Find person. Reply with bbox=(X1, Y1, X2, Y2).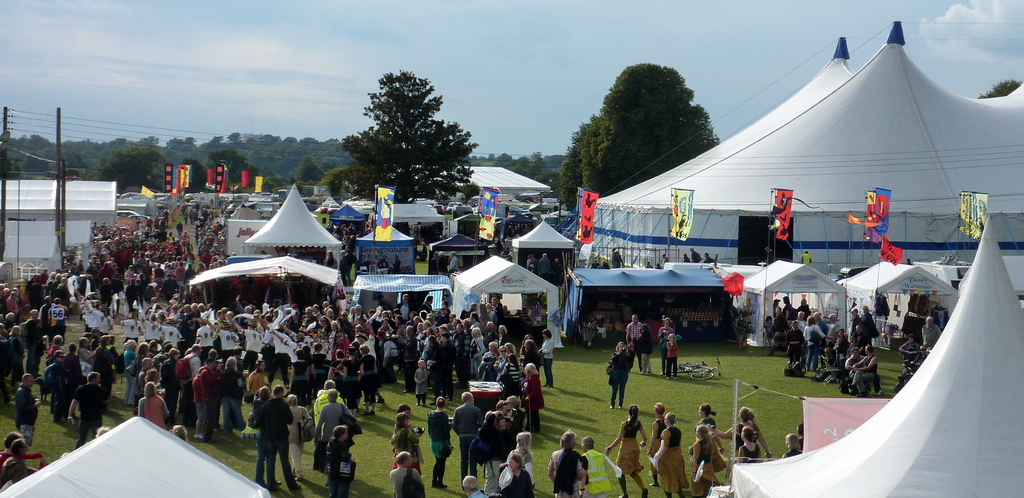
bbox=(495, 456, 537, 497).
